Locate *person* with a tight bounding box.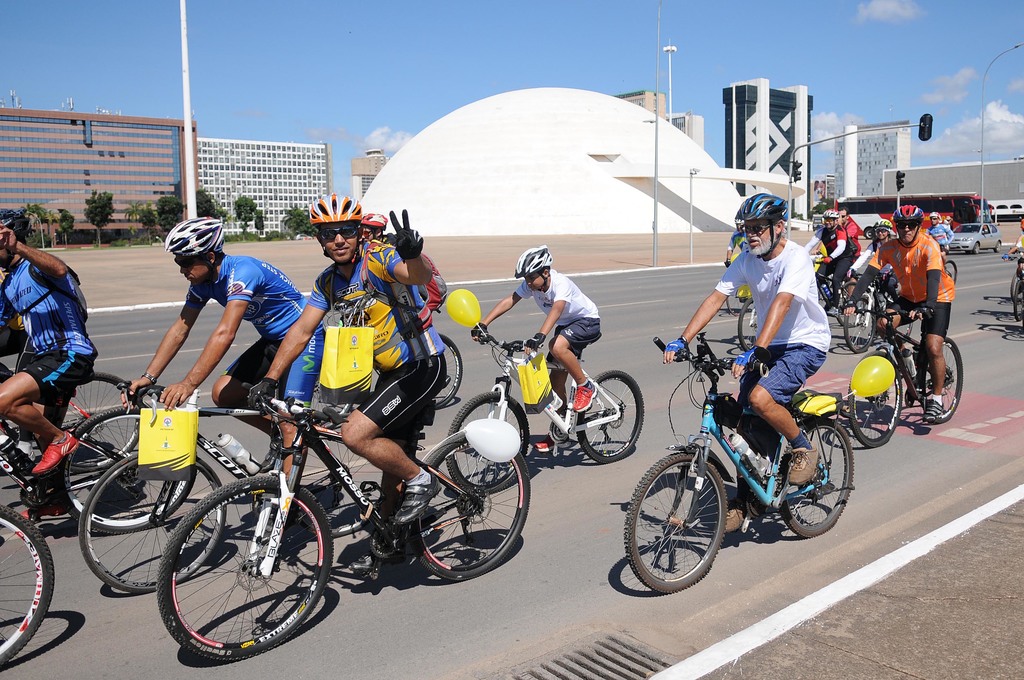
pyautogui.locateOnScreen(1002, 215, 1023, 296).
